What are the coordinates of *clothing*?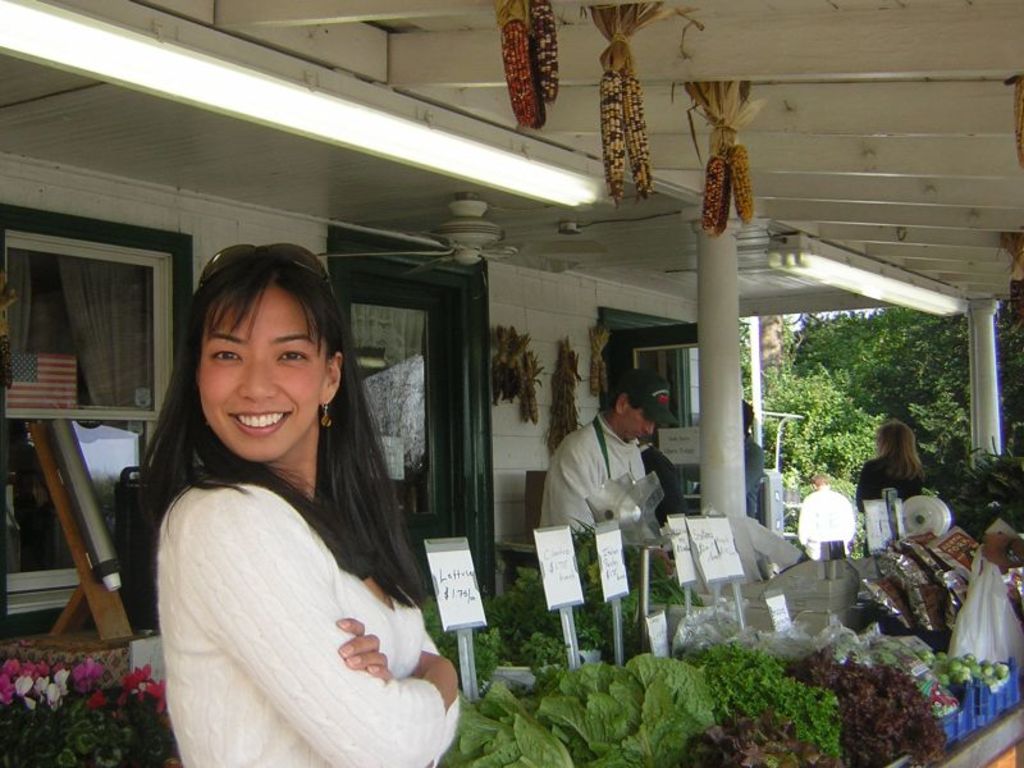
<region>741, 436, 764, 521</region>.
